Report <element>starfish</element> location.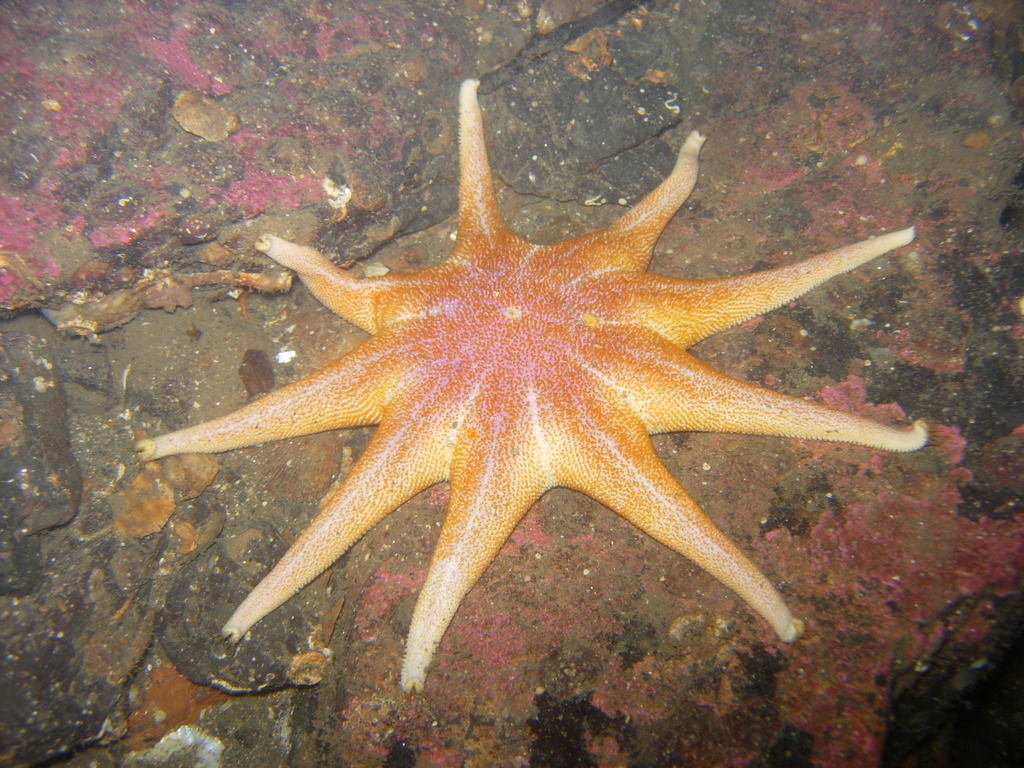
Report: <region>129, 77, 924, 693</region>.
